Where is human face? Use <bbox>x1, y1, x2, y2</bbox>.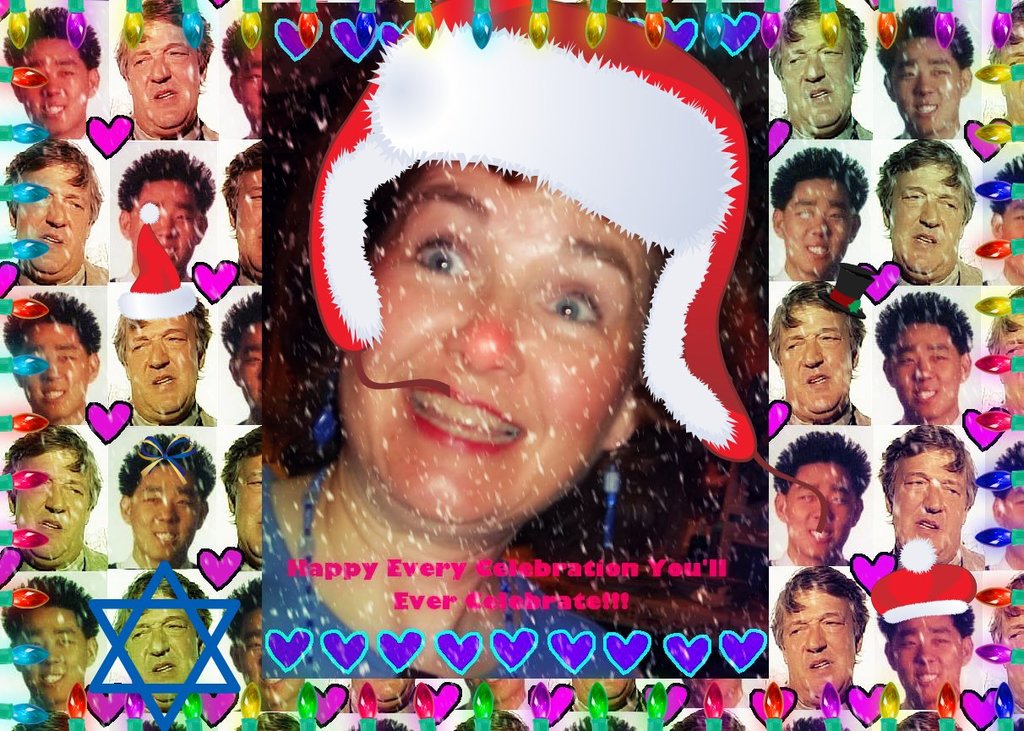
<bbox>776, 307, 850, 419</bbox>.
